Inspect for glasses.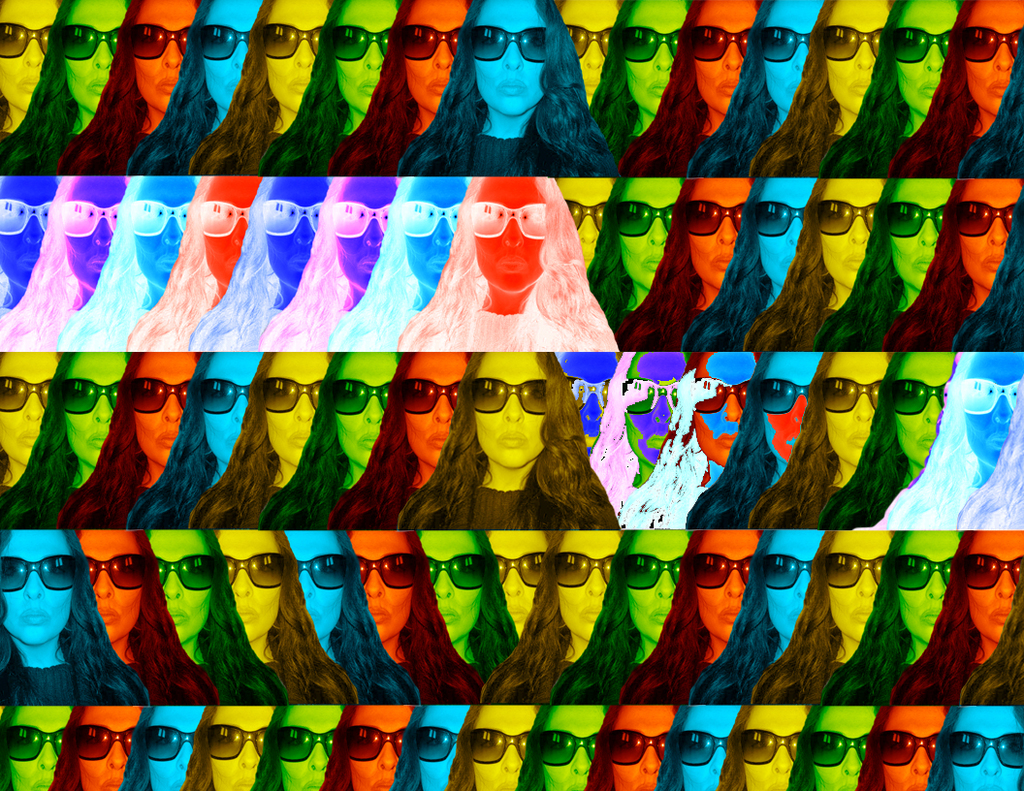
Inspection: <region>536, 732, 603, 762</region>.
